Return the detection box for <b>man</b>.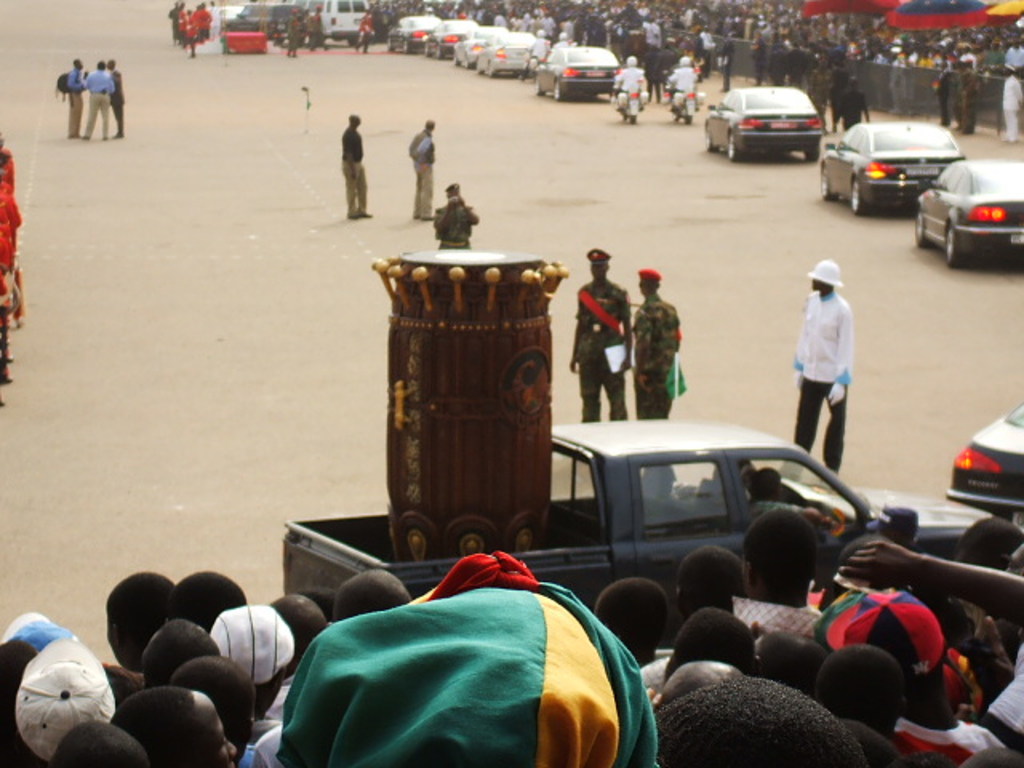
rect(413, 123, 434, 224).
